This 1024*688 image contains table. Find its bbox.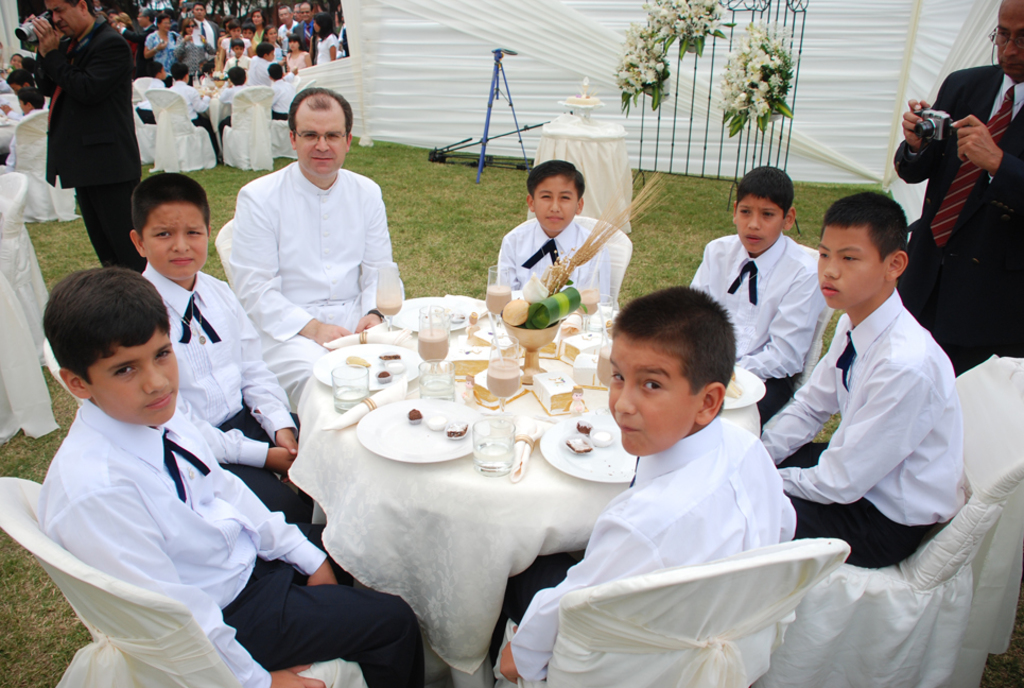
120/291/757/683.
